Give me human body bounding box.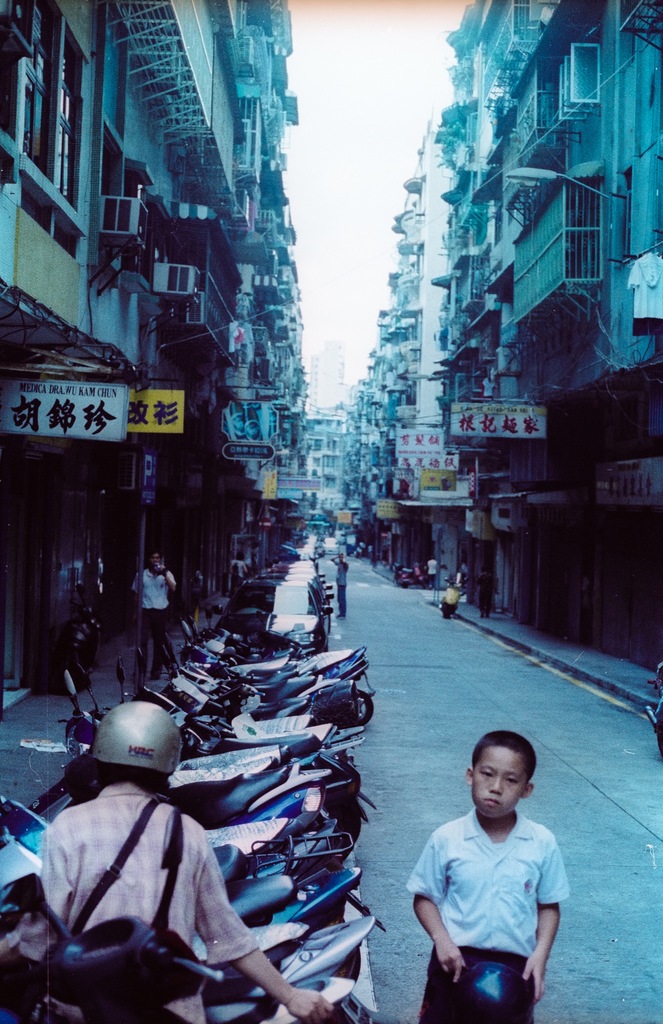
{"left": 129, "top": 559, "right": 180, "bottom": 681}.
